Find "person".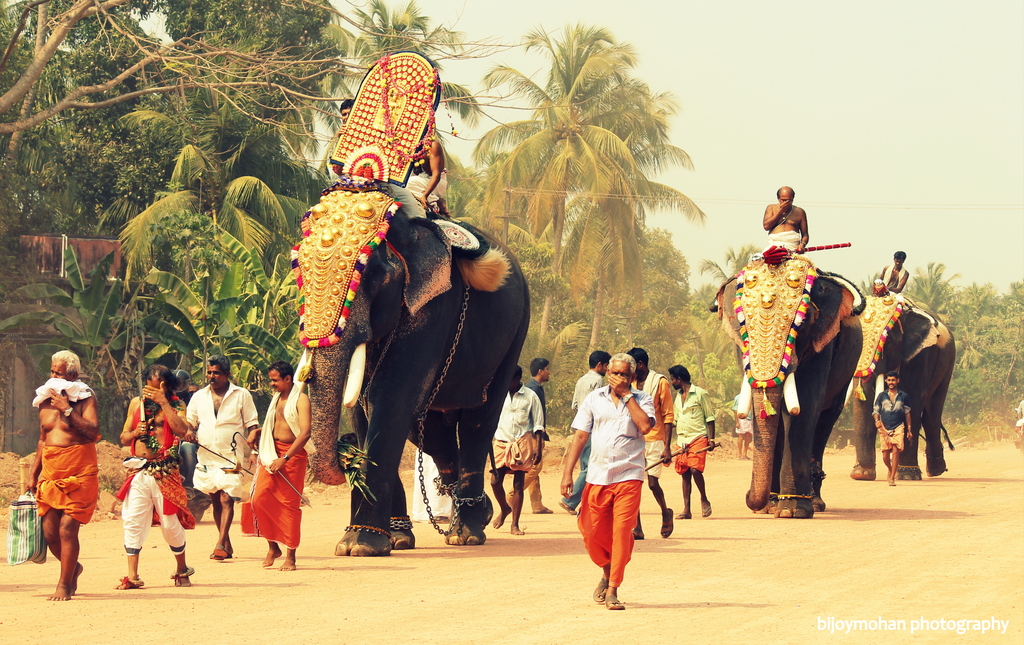
[left=1017, top=397, right=1023, bottom=434].
